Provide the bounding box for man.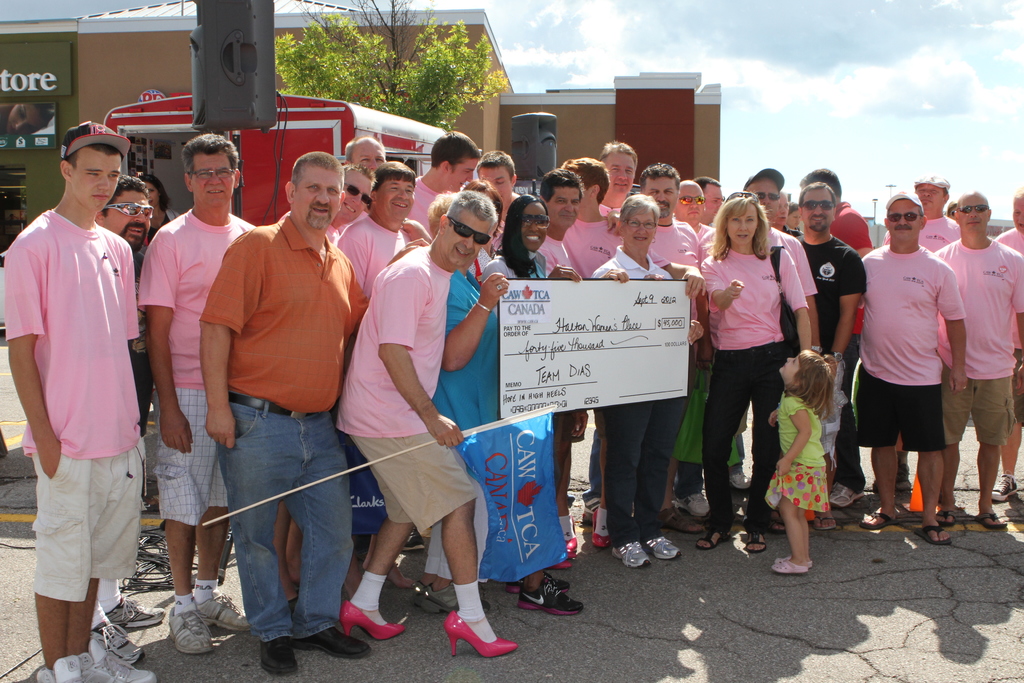
{"x1": 481, "y1": 154, "x2": 520, "y2": 251}.
